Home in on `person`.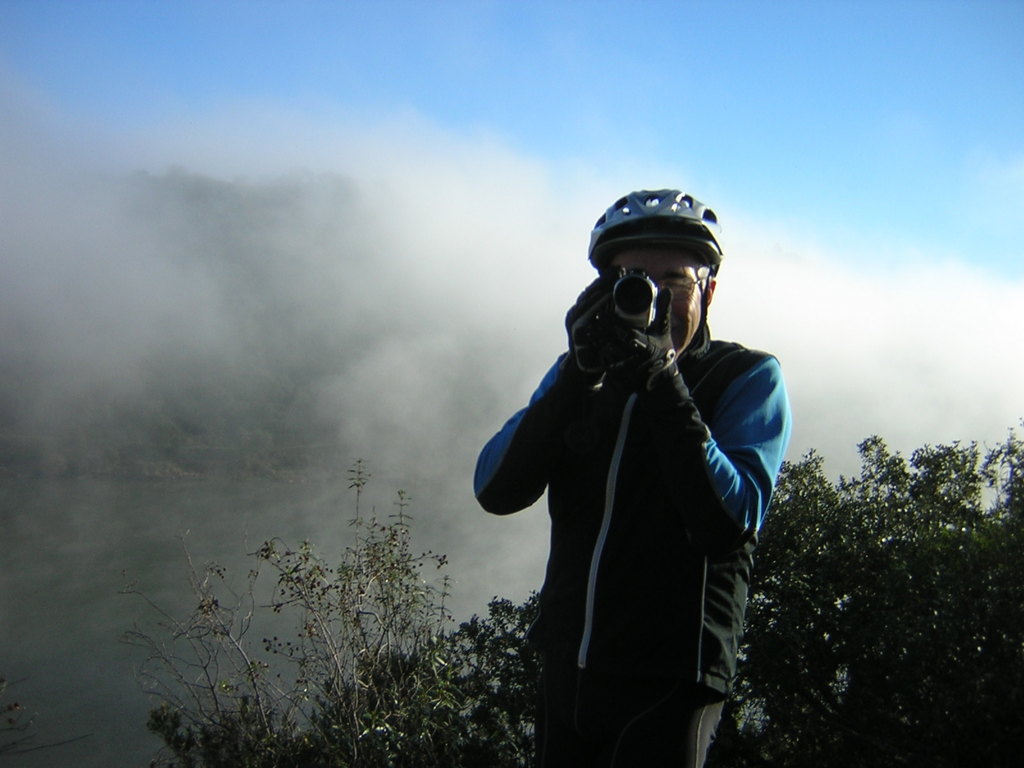
Homed in at 470/181/791/767.
